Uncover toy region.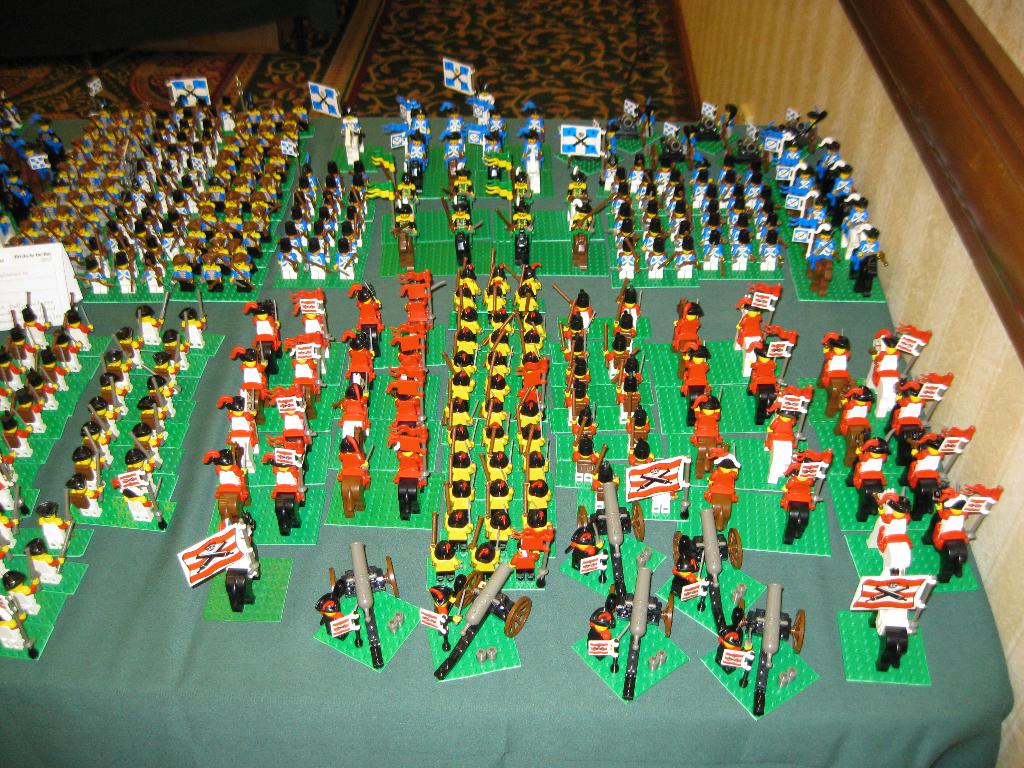
Uncovered: region(115, 207, 136, 246).
